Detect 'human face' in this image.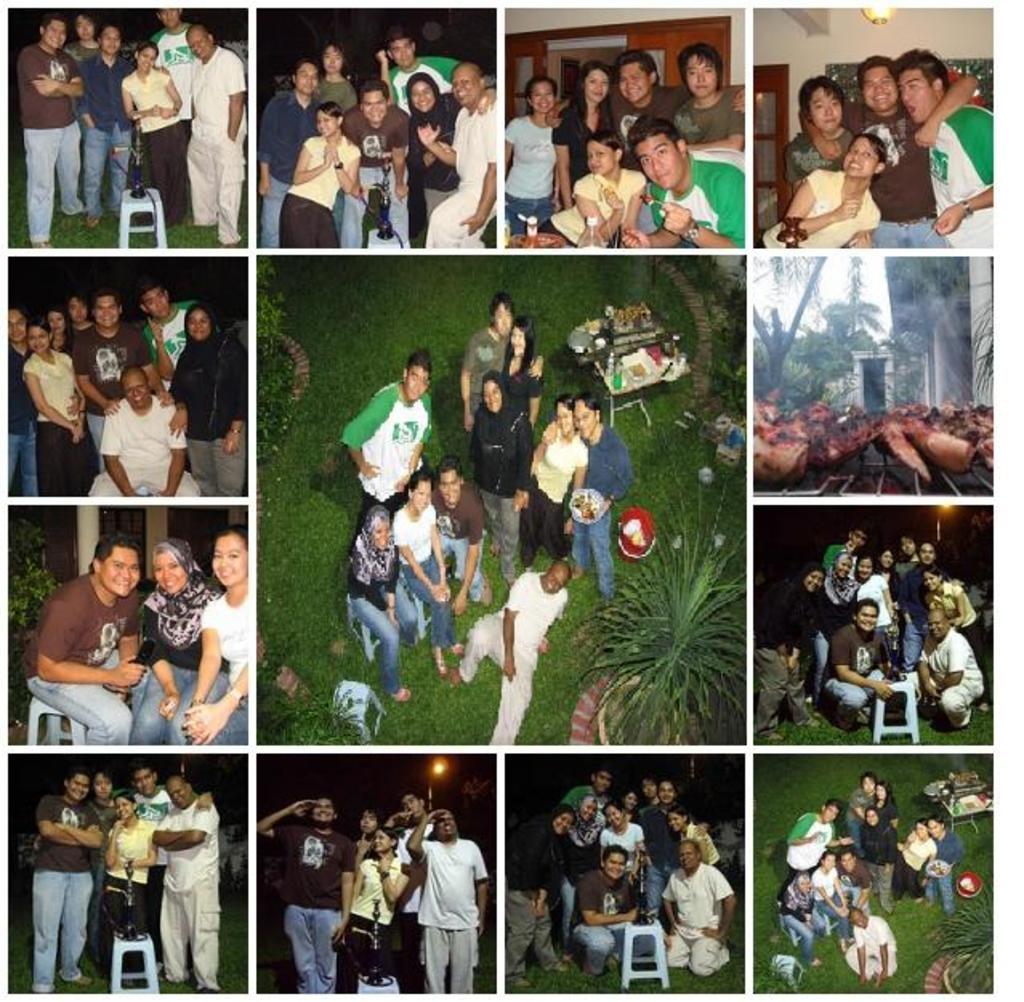
Detection: box(609, 851, 627, 880).
